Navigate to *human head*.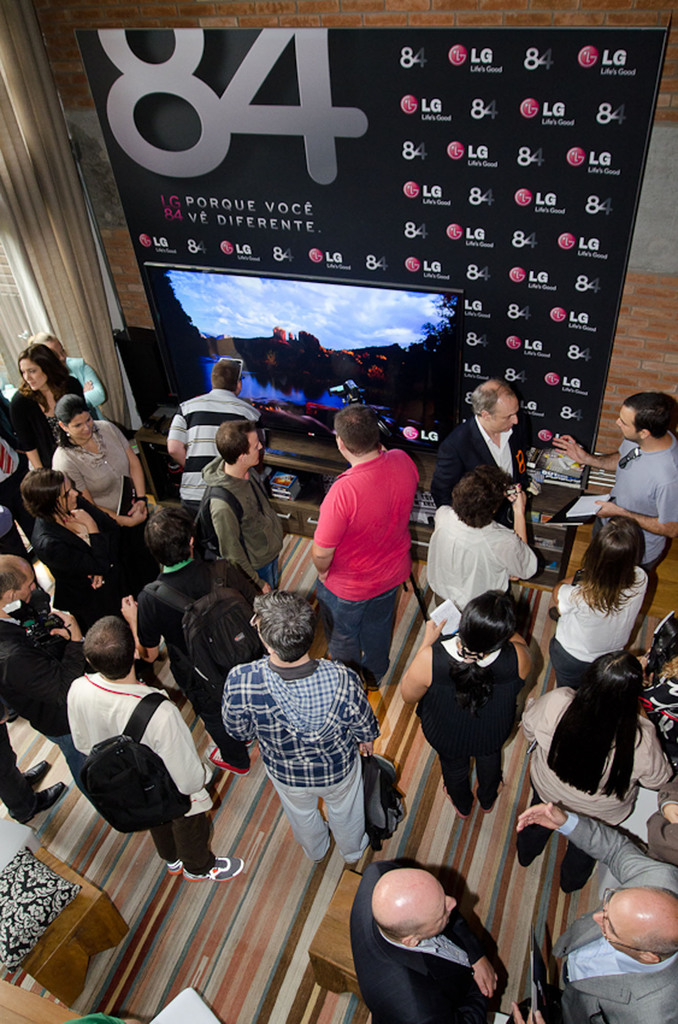
Navigation target: l=251, t=598, r=328, b=672.
